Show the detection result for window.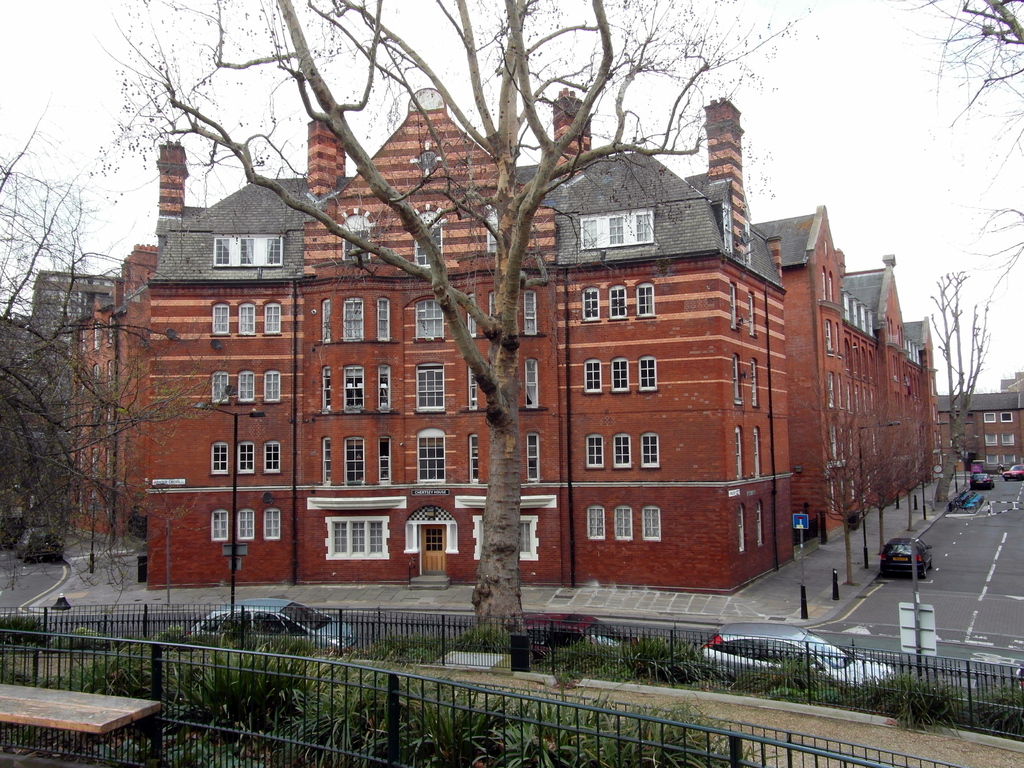
321/369/332/408.
